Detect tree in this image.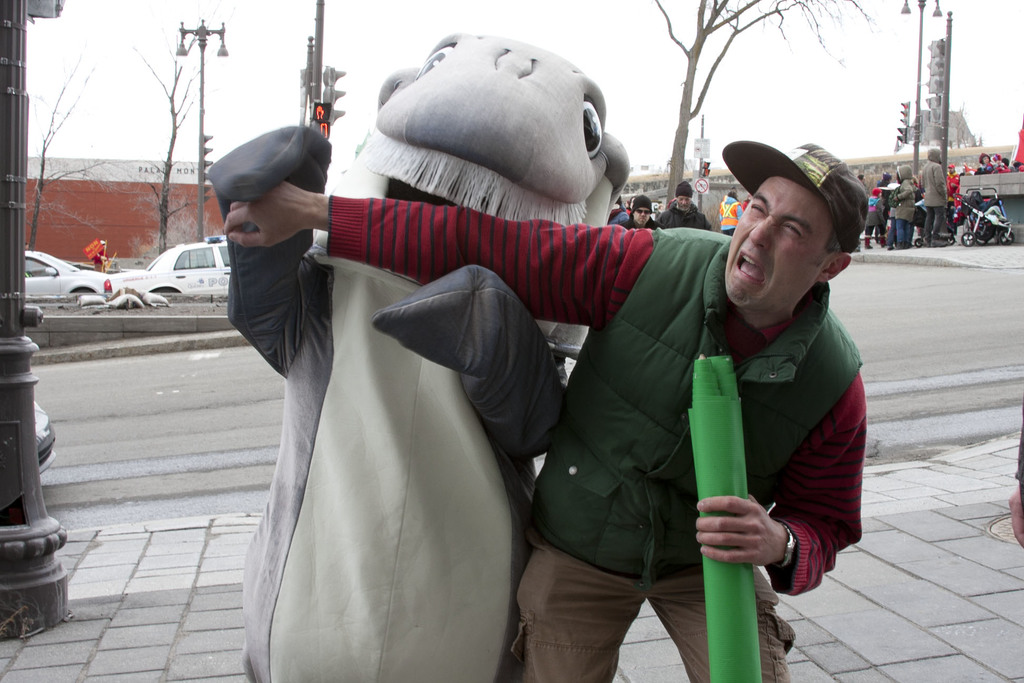
Detection: [left=23, top=29, right=134, bottom=252].
